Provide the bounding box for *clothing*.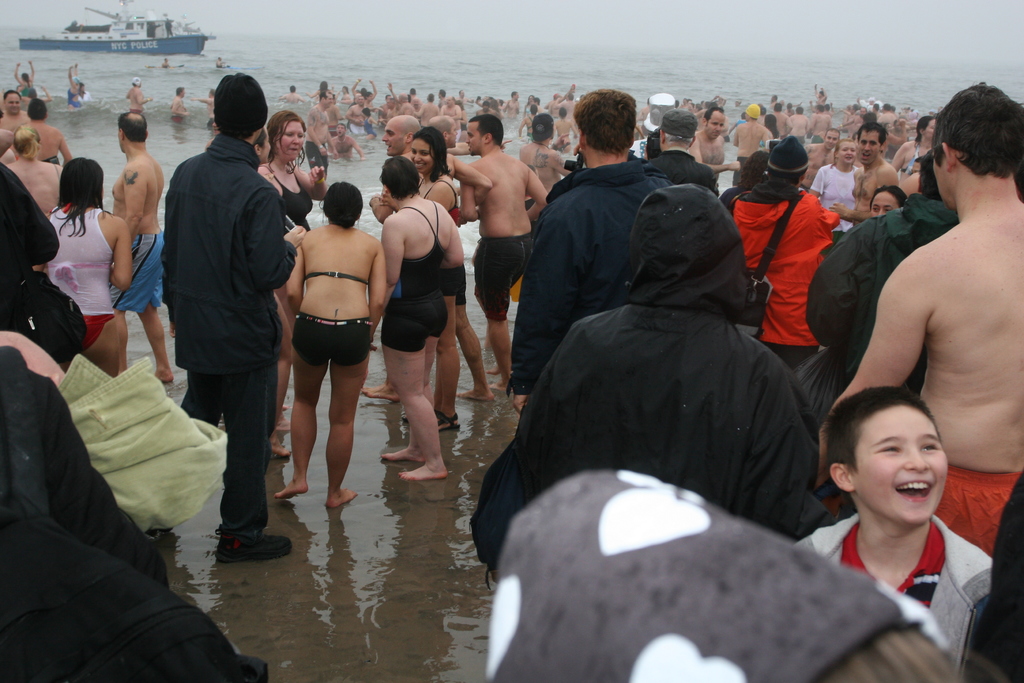
<region>380, 199, 450, 355</region>.
